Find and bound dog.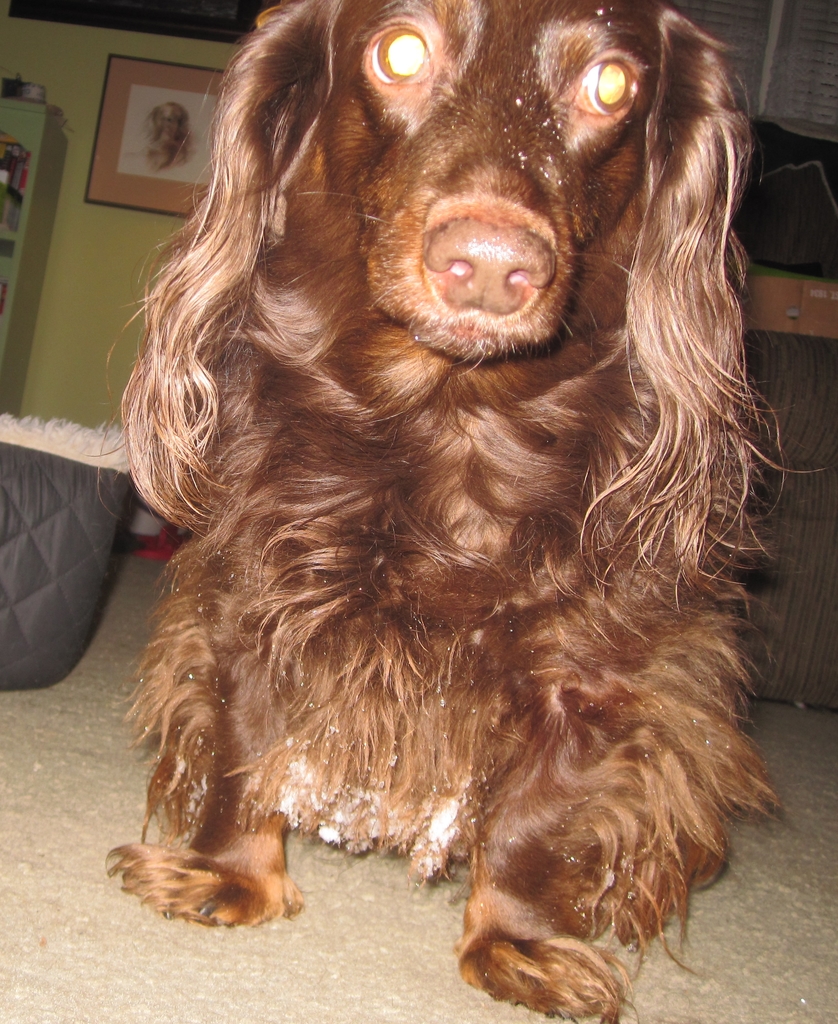
Bound: BBox(79, 0, 835, 1023).
